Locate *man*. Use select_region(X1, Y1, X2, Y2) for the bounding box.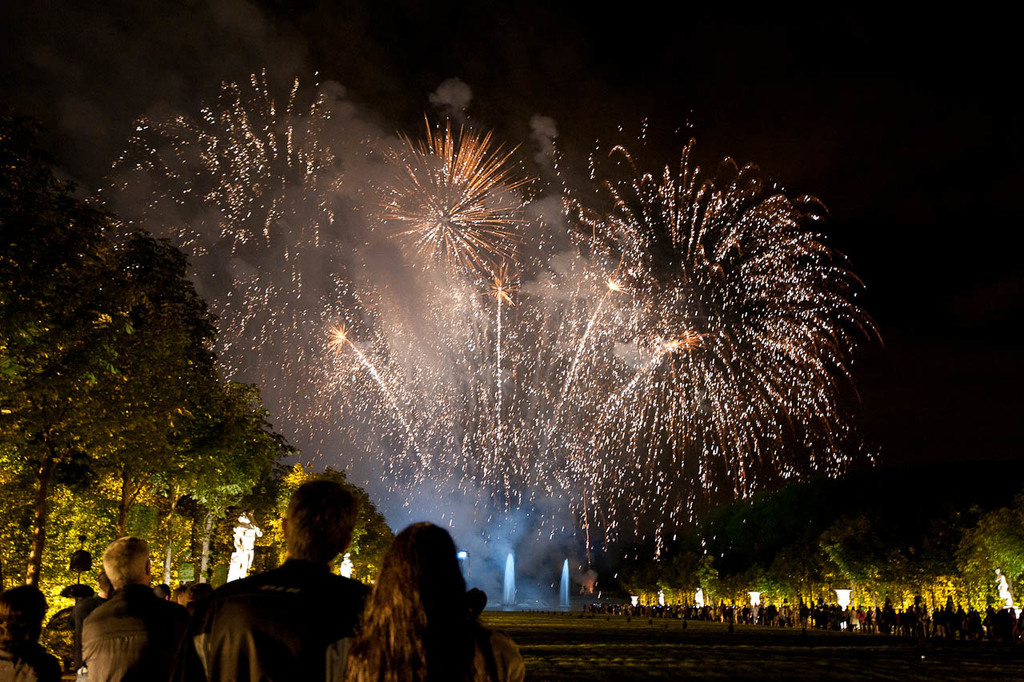
select_region(198, 478, 379, 681).
